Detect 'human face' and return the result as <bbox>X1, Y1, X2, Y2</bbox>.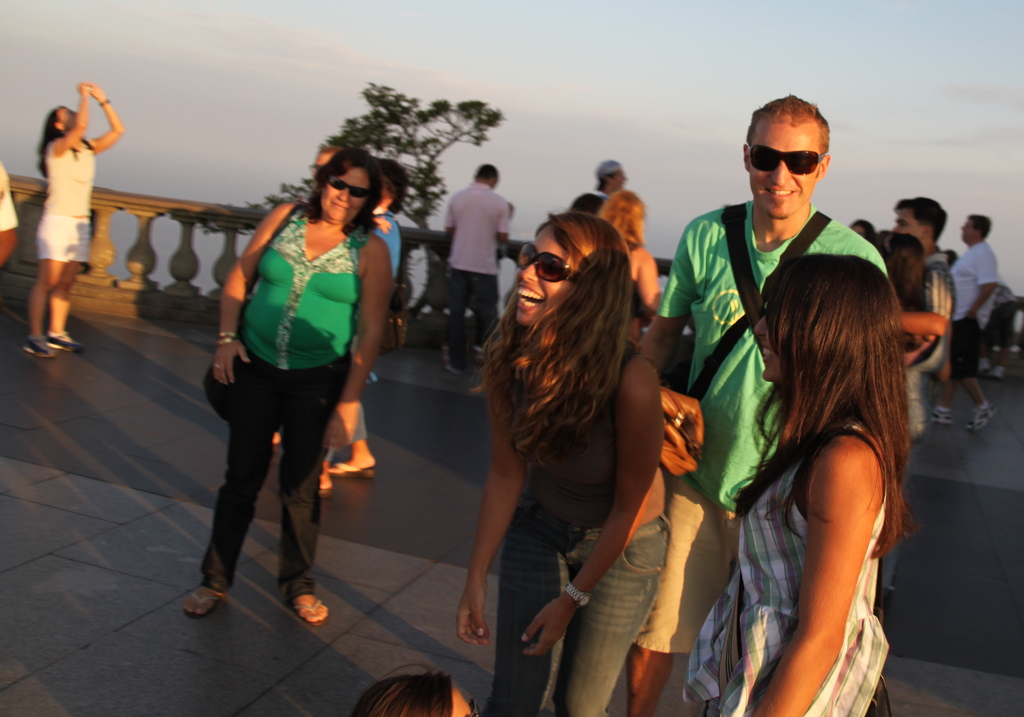
<bbox>513, 226, 575, 322</bbox>.
